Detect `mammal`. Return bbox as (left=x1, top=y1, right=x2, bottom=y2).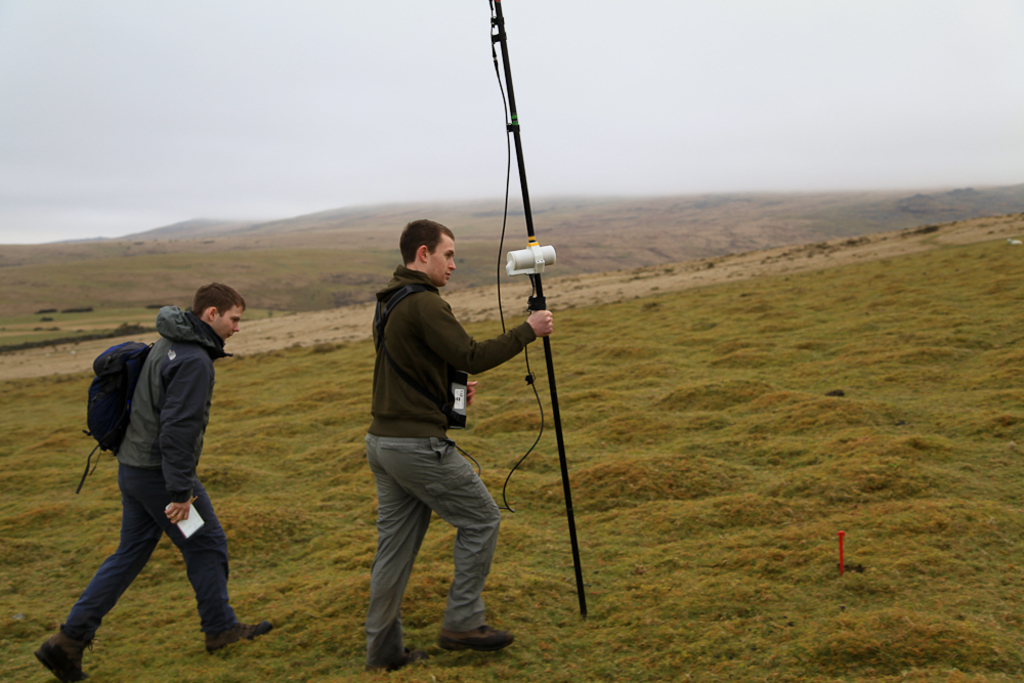
(left=52, top=308, right=243, bottom=665).
